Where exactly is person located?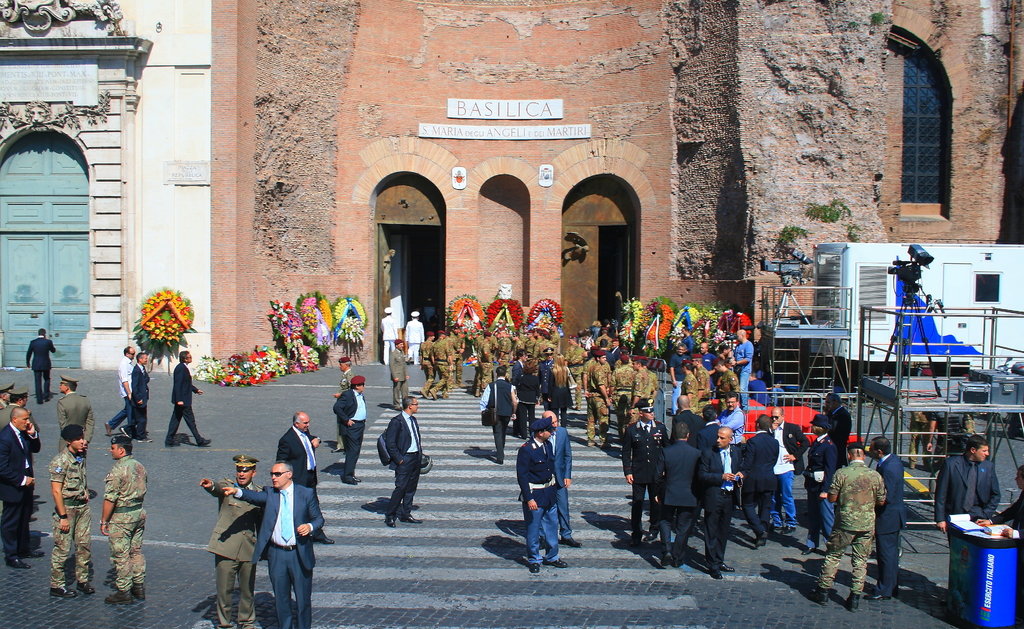
Its bounding box is x1=708, y1=425, x2=755, y2=577.
